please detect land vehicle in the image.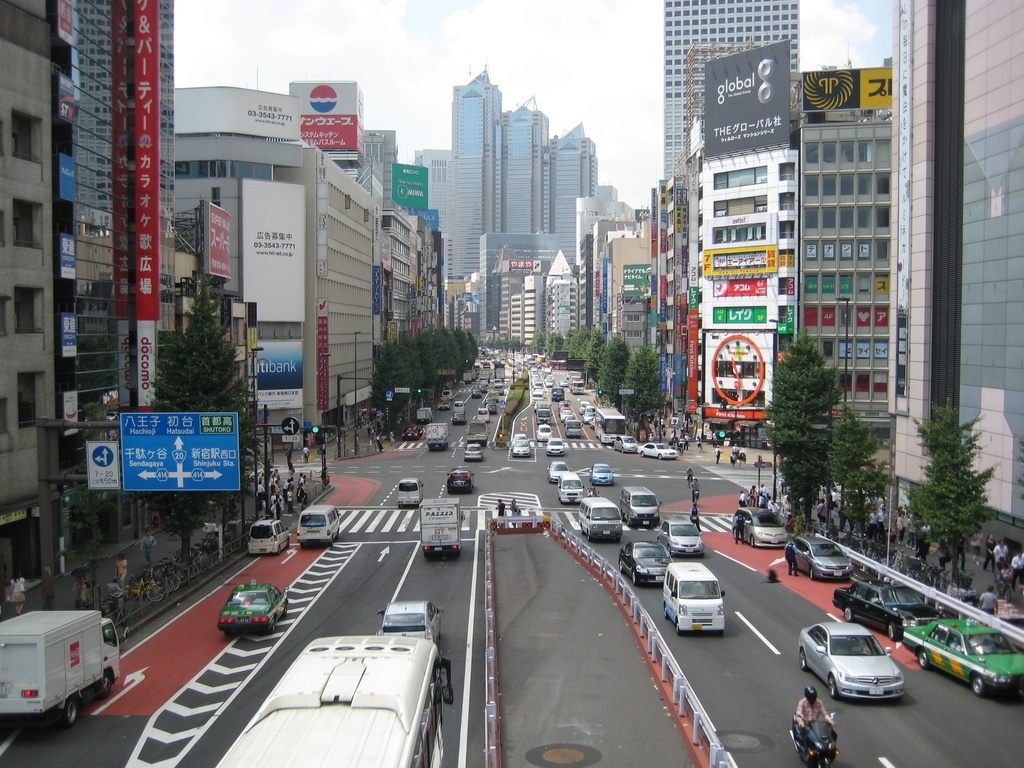
[left=548, top=437, right=562, bottom=452].
